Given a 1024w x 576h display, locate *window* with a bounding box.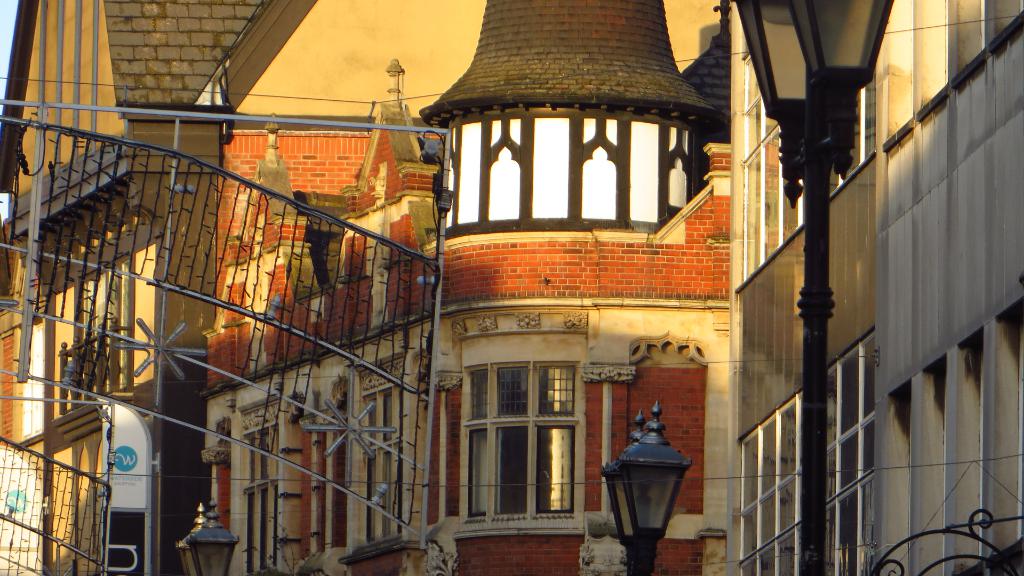
Located: rect(246, 481, 282, 574).
